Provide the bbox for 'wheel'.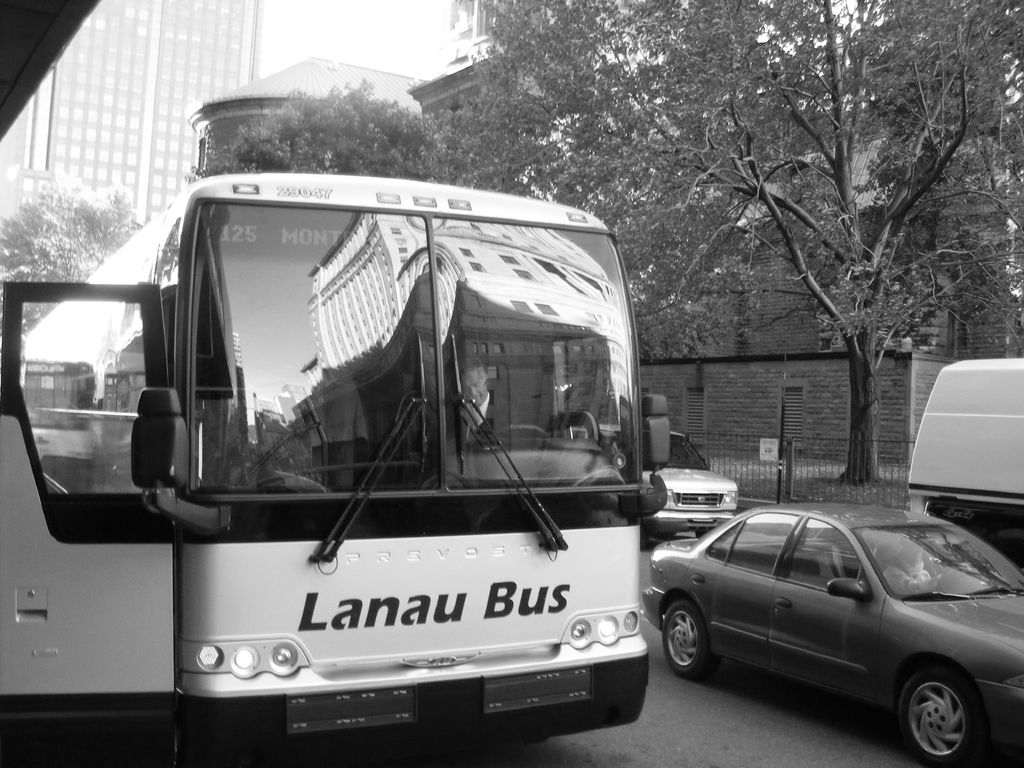
(x1=903, y1=668, x2=985, y2=762).
